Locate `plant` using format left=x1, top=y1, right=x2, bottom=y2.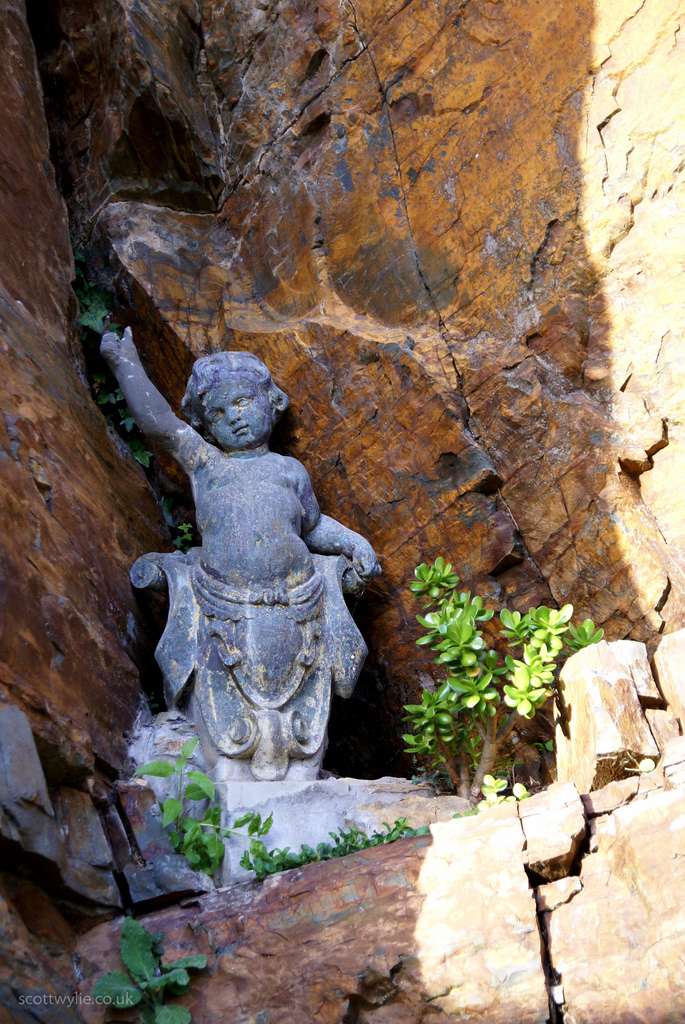
left=75, top=292, right=114, bottom=337.
